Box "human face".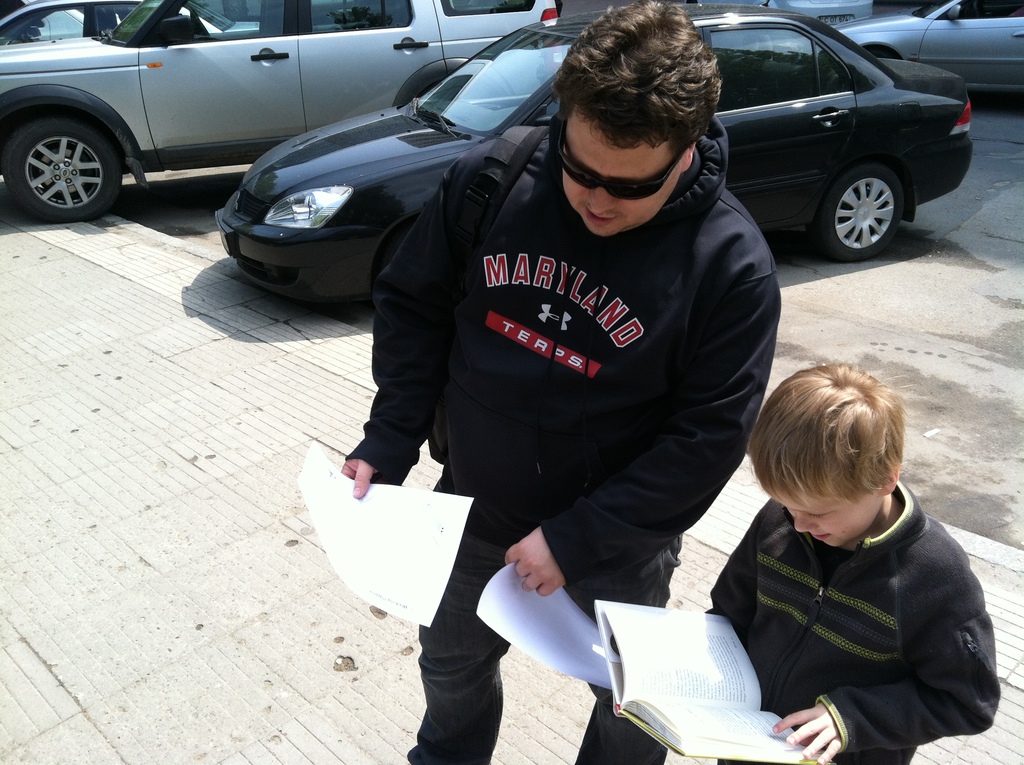
bbox=(785, 490, 881, 549).
